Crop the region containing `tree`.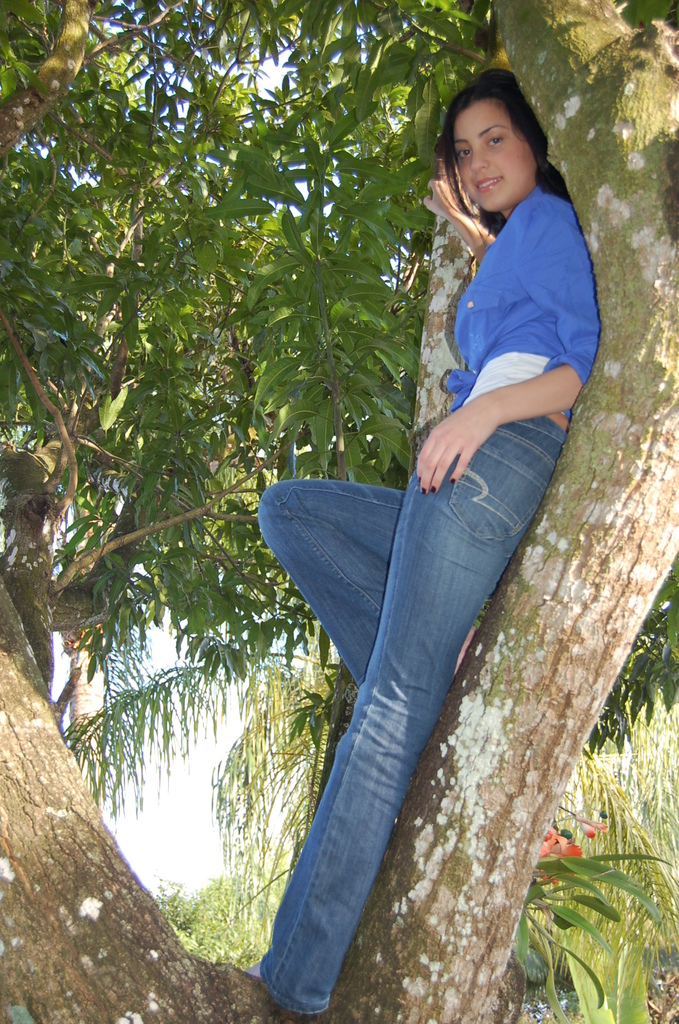
Crop region: region(35, 617, 200, 833).
